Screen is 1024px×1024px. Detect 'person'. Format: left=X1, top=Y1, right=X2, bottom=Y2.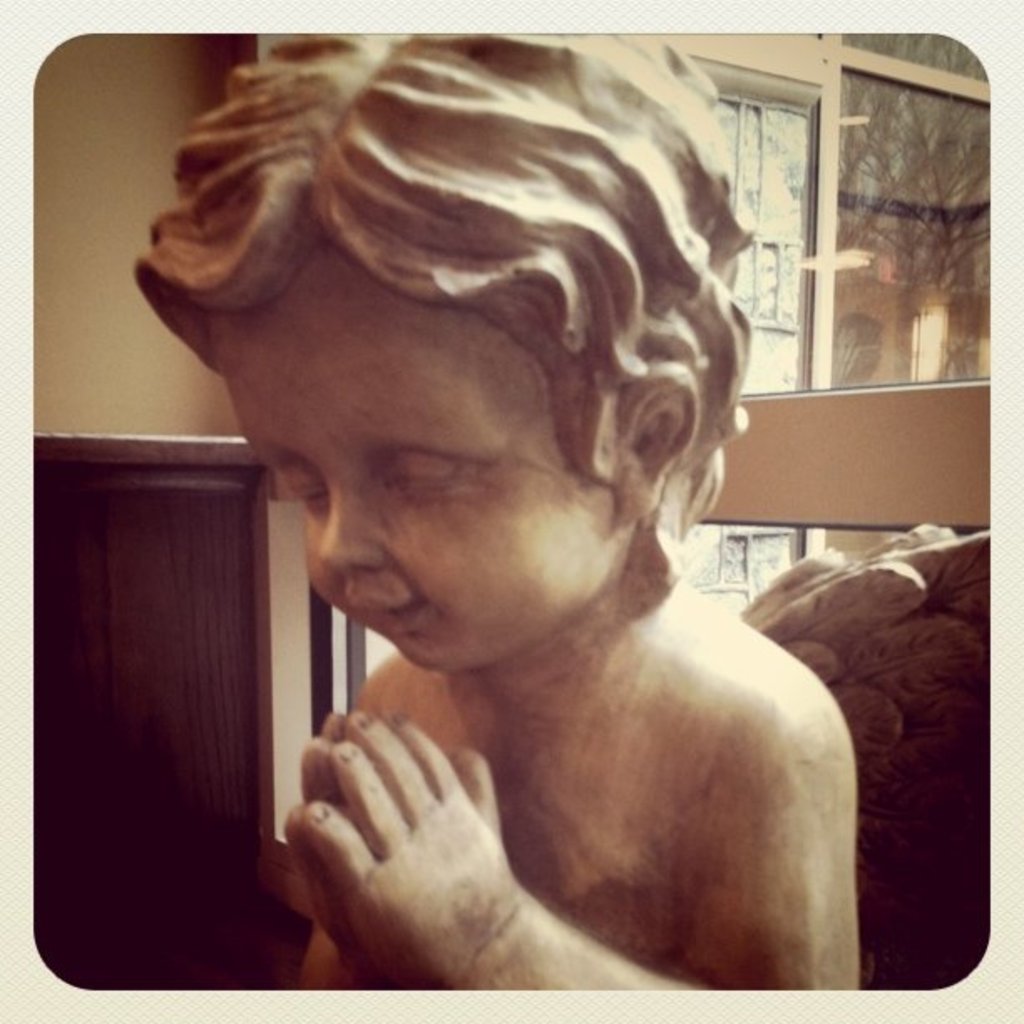
left=95, top=25, right=987, bottom=977.
